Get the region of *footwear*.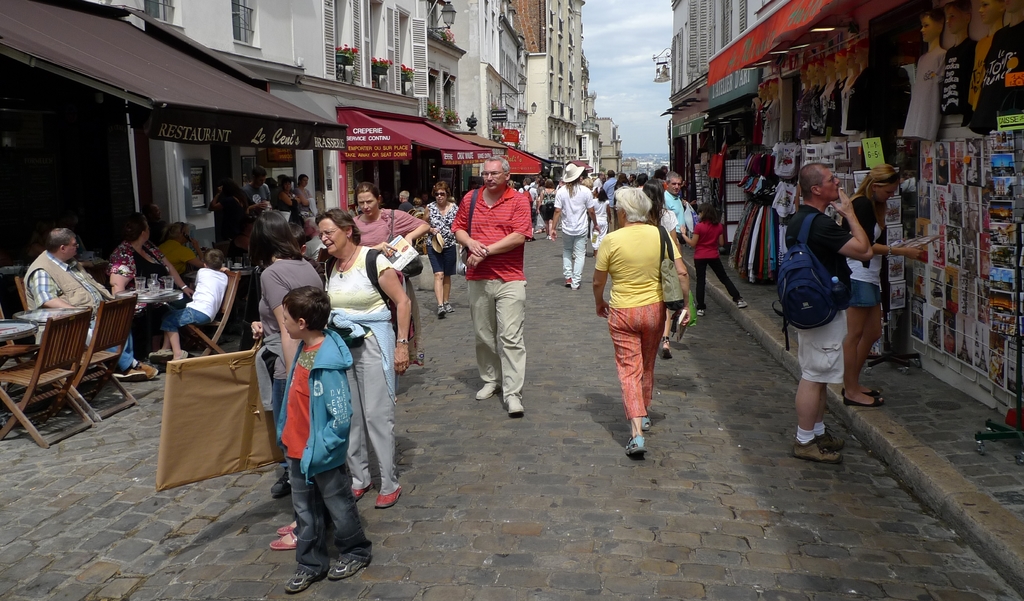
<box>132,363,157,379</box>.
